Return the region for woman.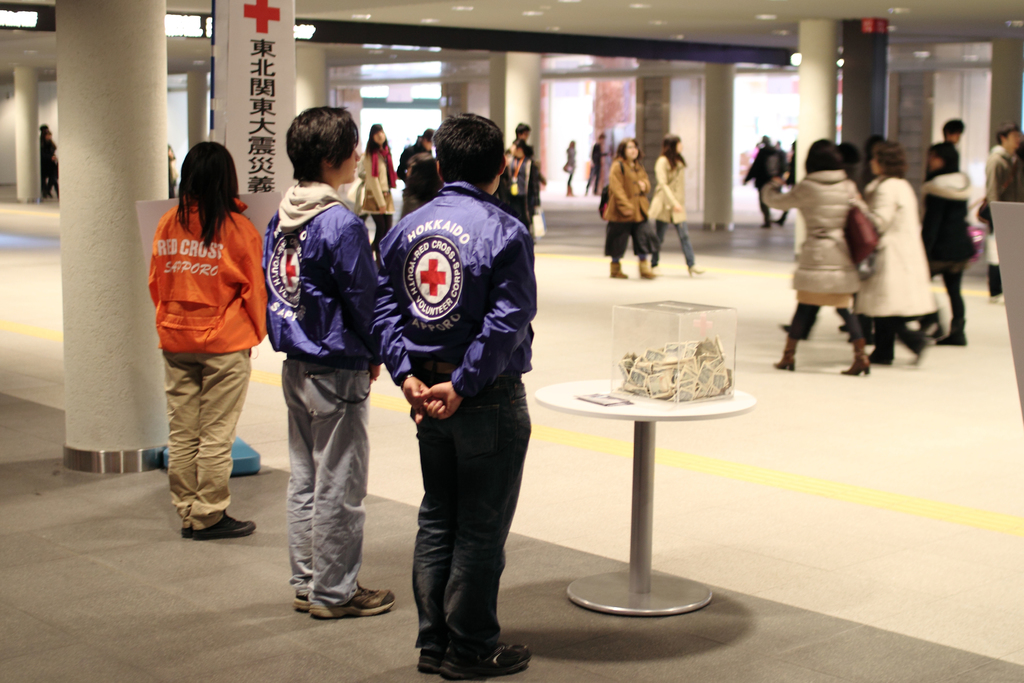
bbox=(500, 138, 544, 227).
